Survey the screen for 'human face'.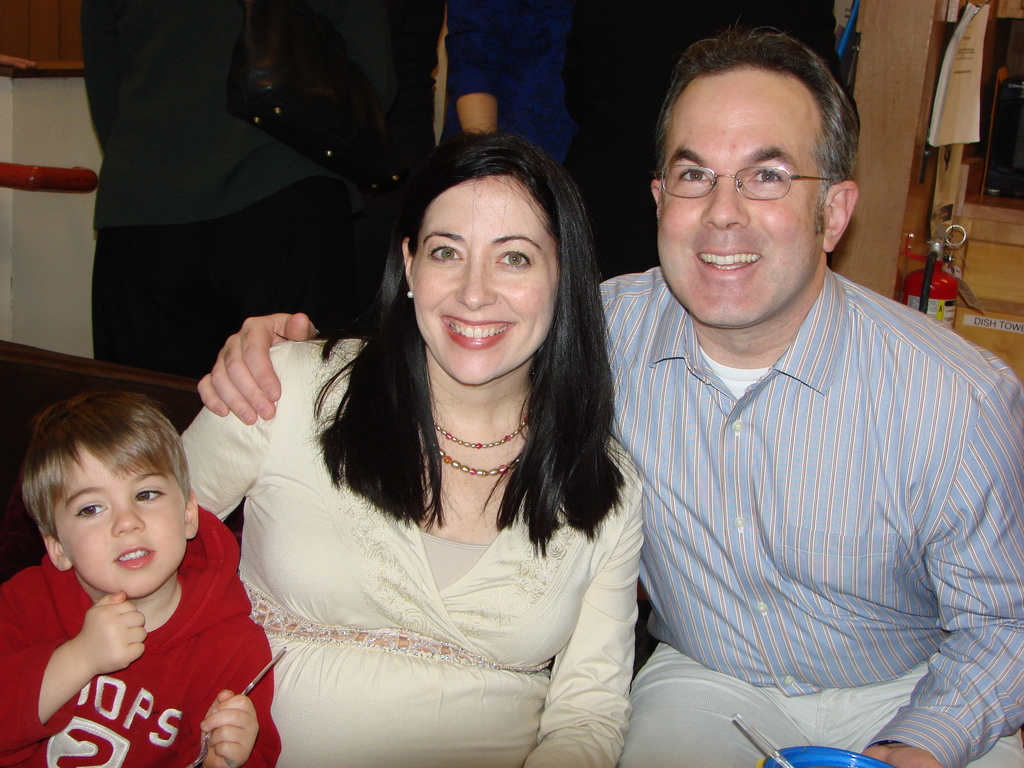
Survey found: region(656, 76, 823, 326).
